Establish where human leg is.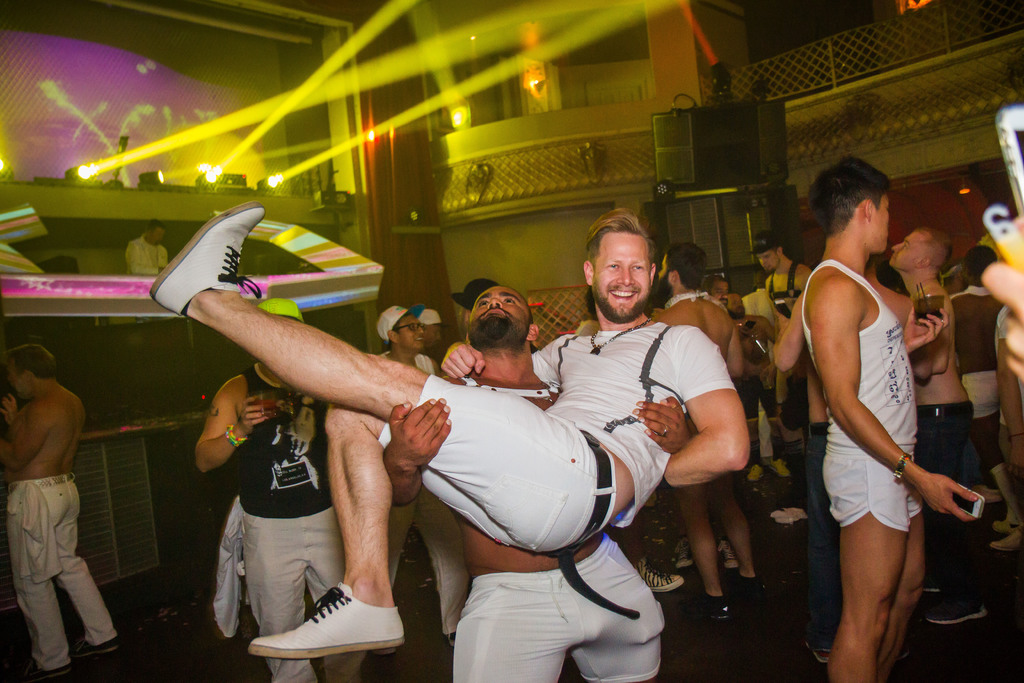
Established at left=15, top=503, right=64, bottom=671.
